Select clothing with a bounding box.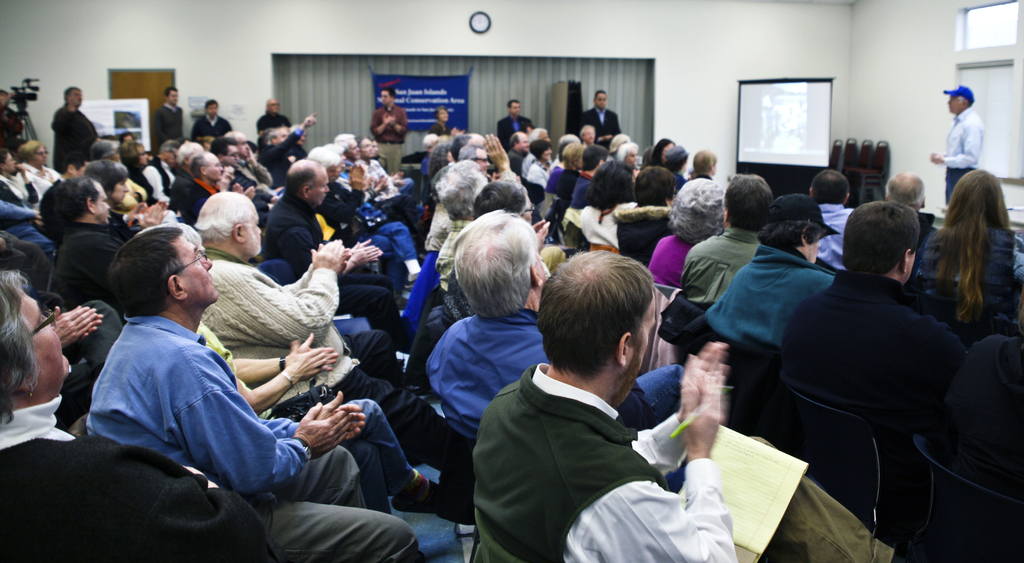
x1=813, y1=202, x2=852, y2=269.
